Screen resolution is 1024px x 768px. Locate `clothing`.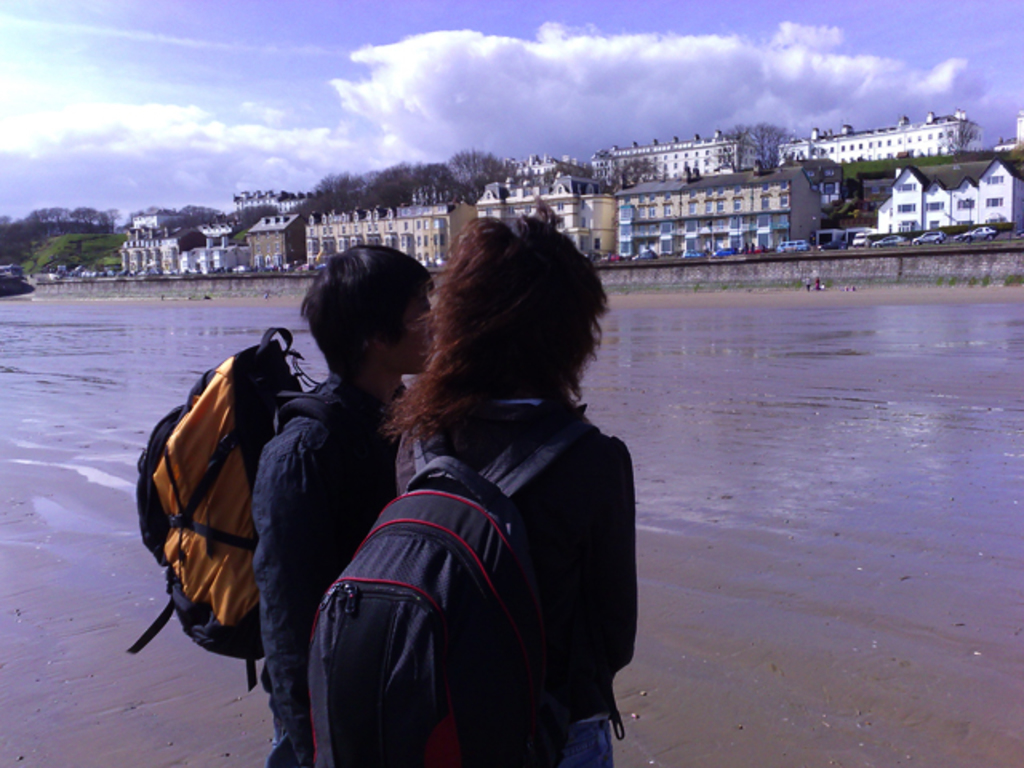
{"left": 246, "top": 365, "right": 421, "bottom": 766}.
